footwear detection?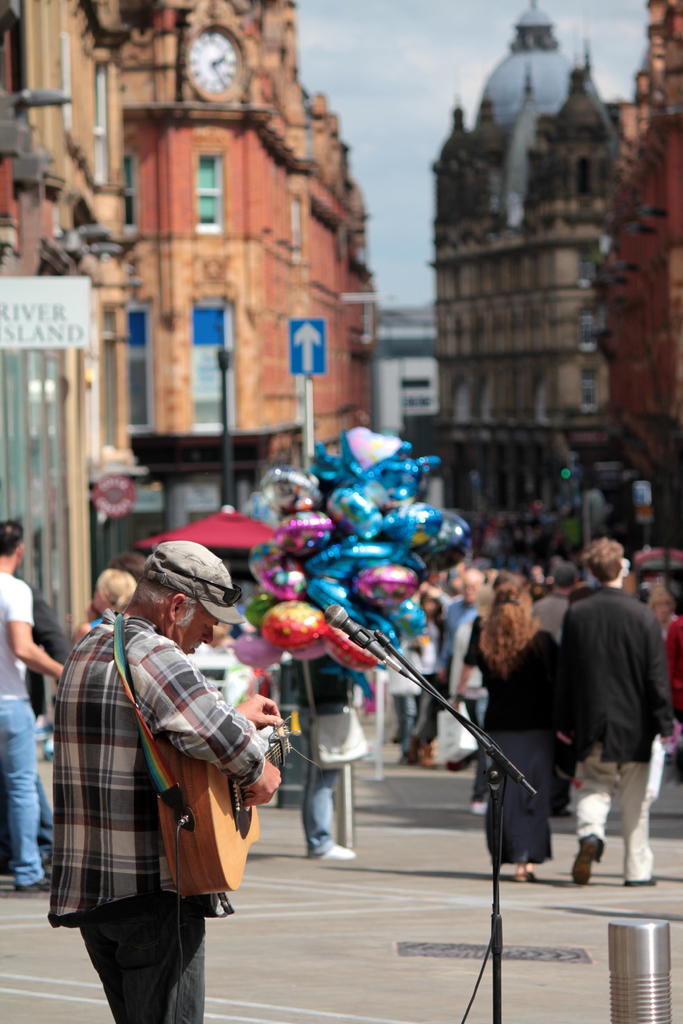
407/739/423/765
